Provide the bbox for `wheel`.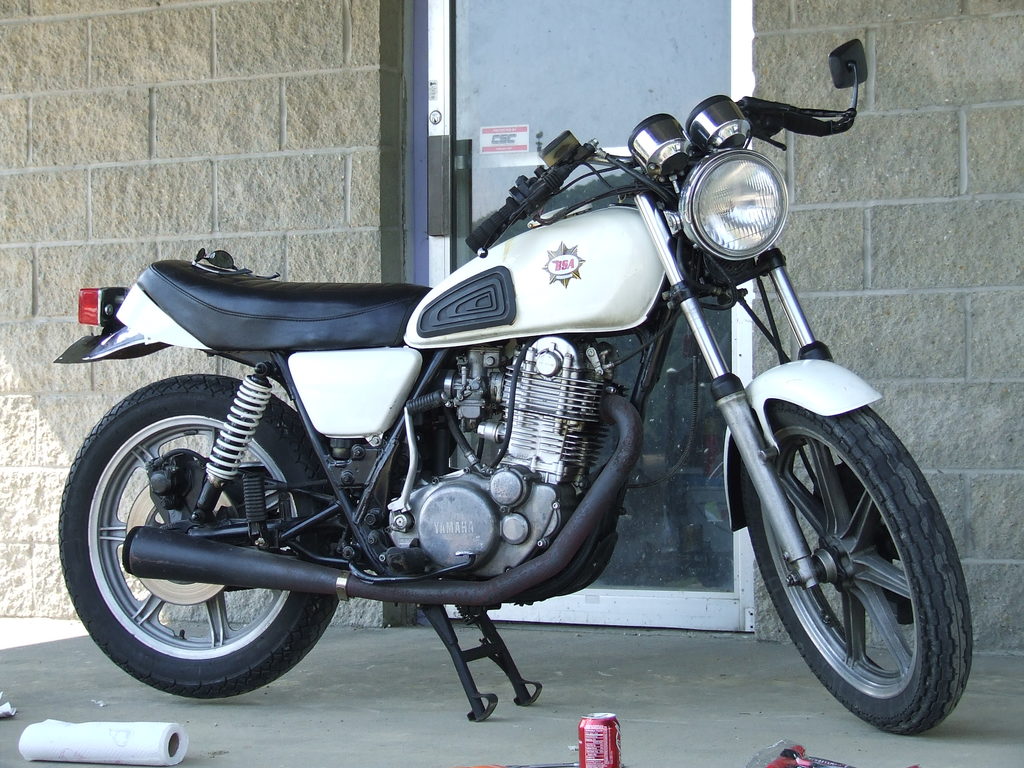
[left=60, top=374, right=344, bottom=702].
